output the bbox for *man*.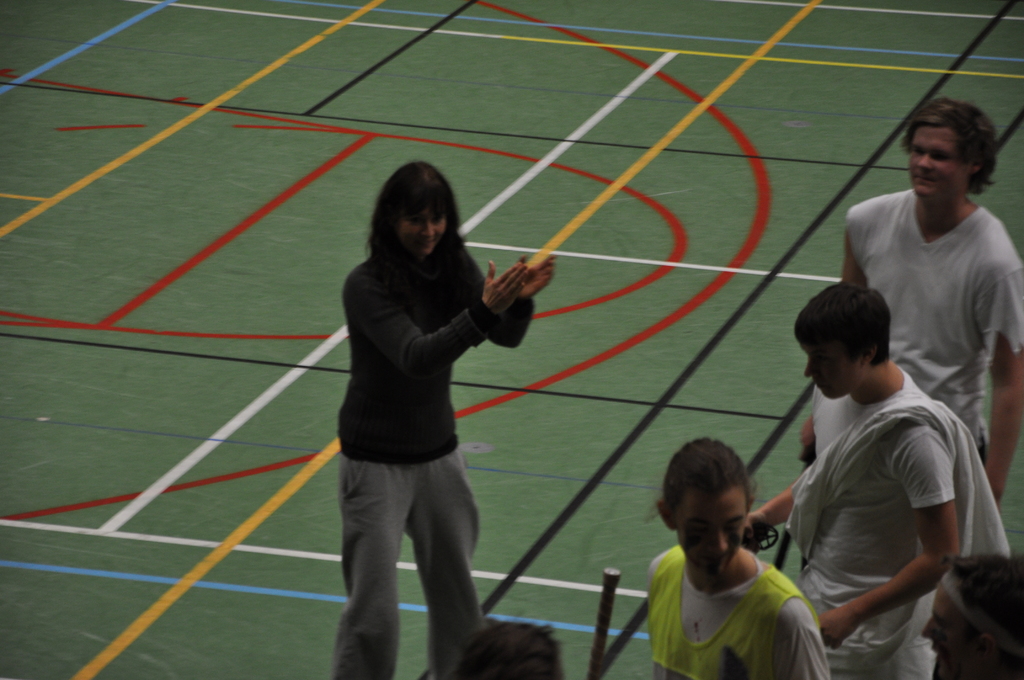
bbox(828, 87, 1023, 534).
